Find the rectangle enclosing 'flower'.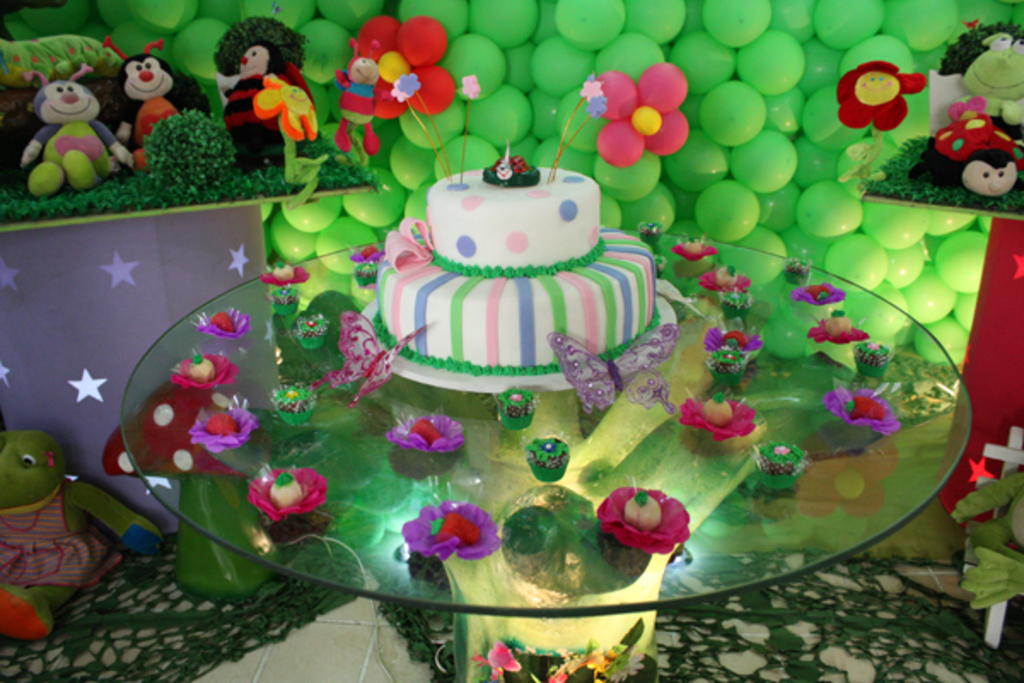
x1=195 y1=400 x2=263 y2=454.
